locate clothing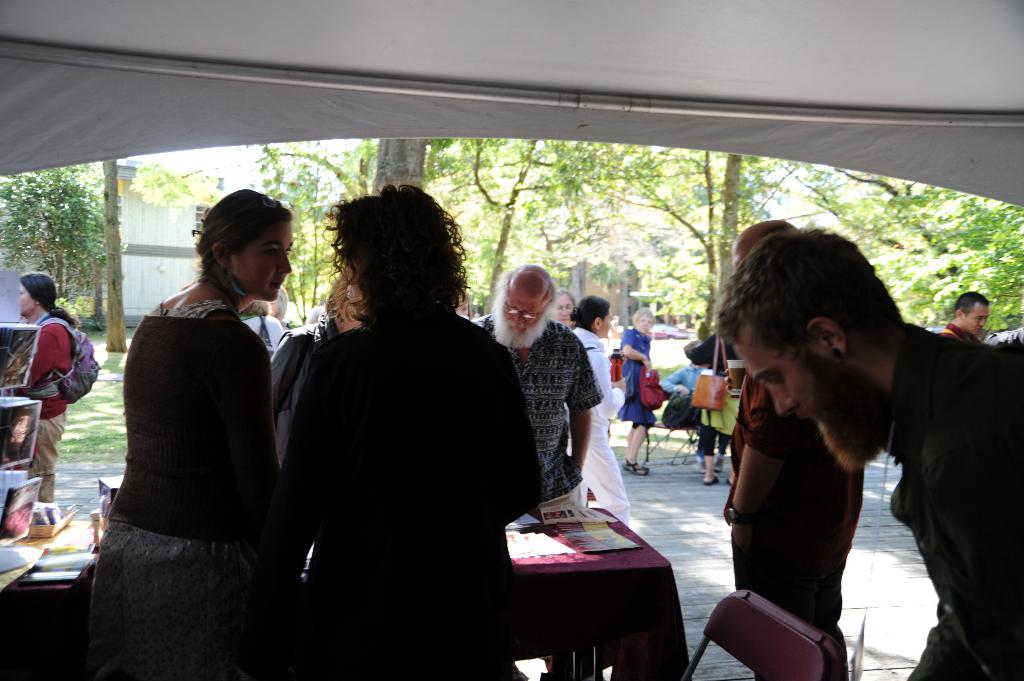
268/232/550/659
